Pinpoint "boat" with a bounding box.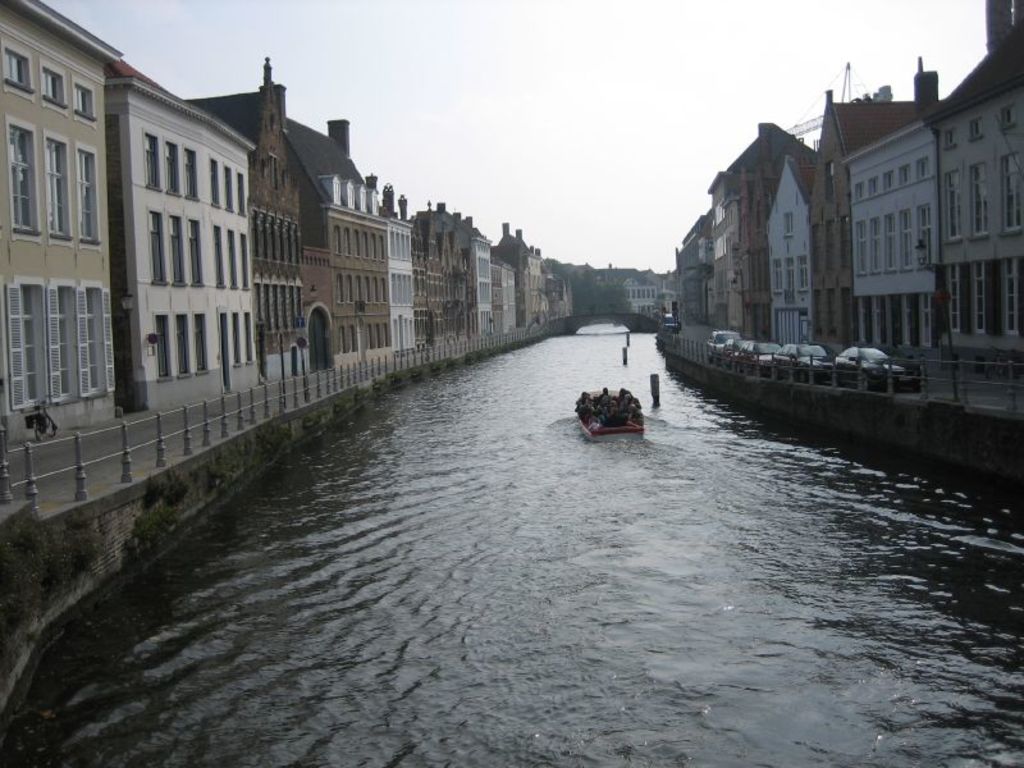
(x1=568, y1=384, x2=649, y2=445).
